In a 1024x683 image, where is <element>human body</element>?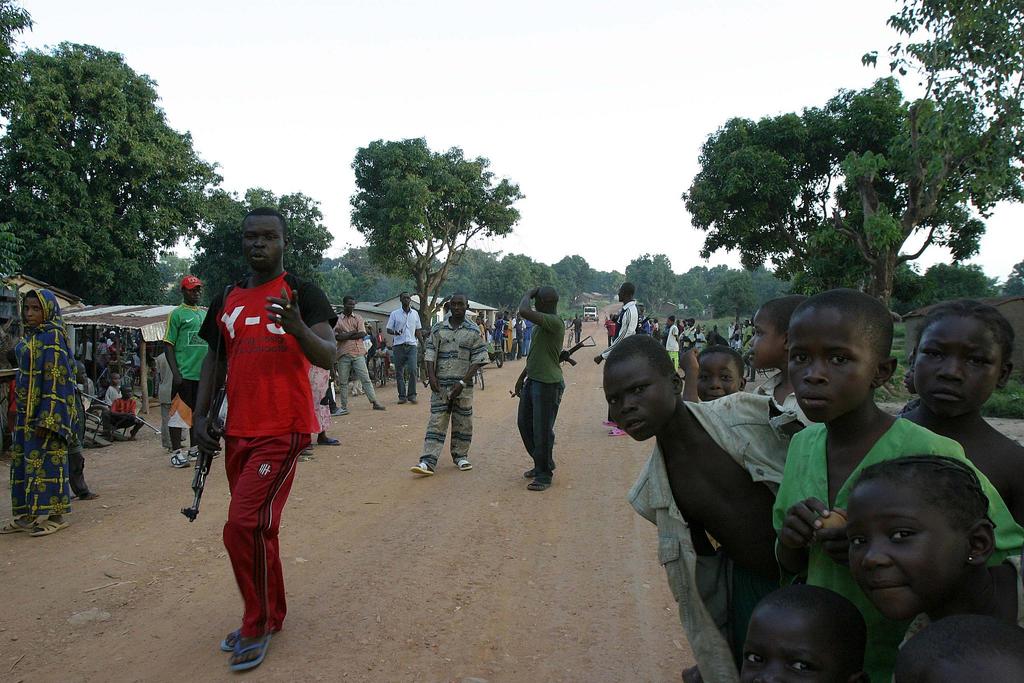
bbox=(386, 287, 416, 411).
